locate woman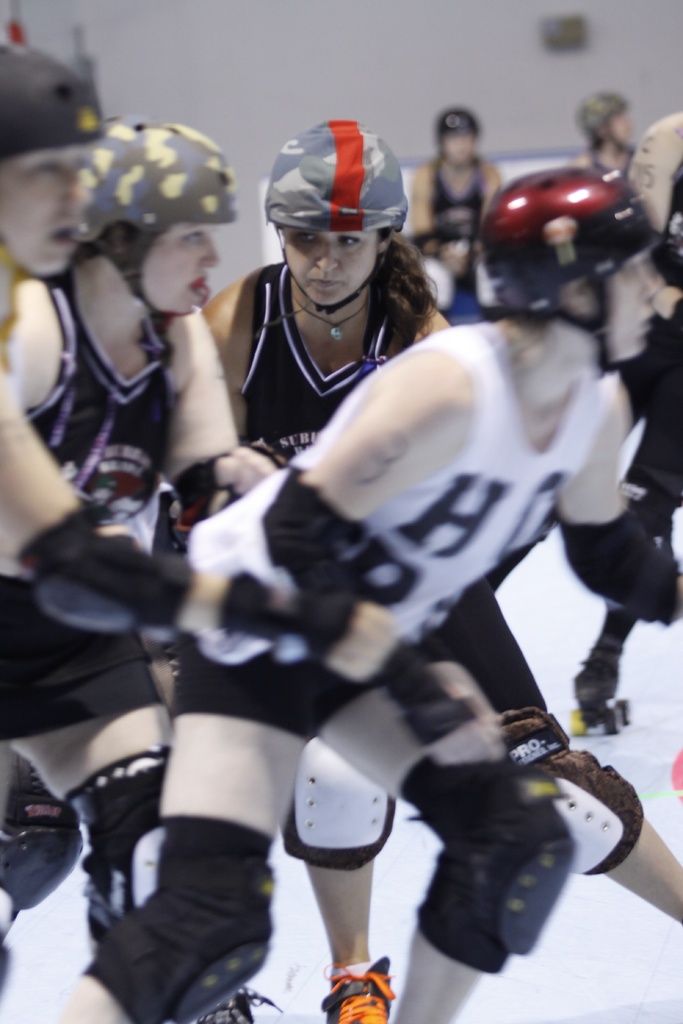
<bbox>0, 113, 290, 1022</bbox>
